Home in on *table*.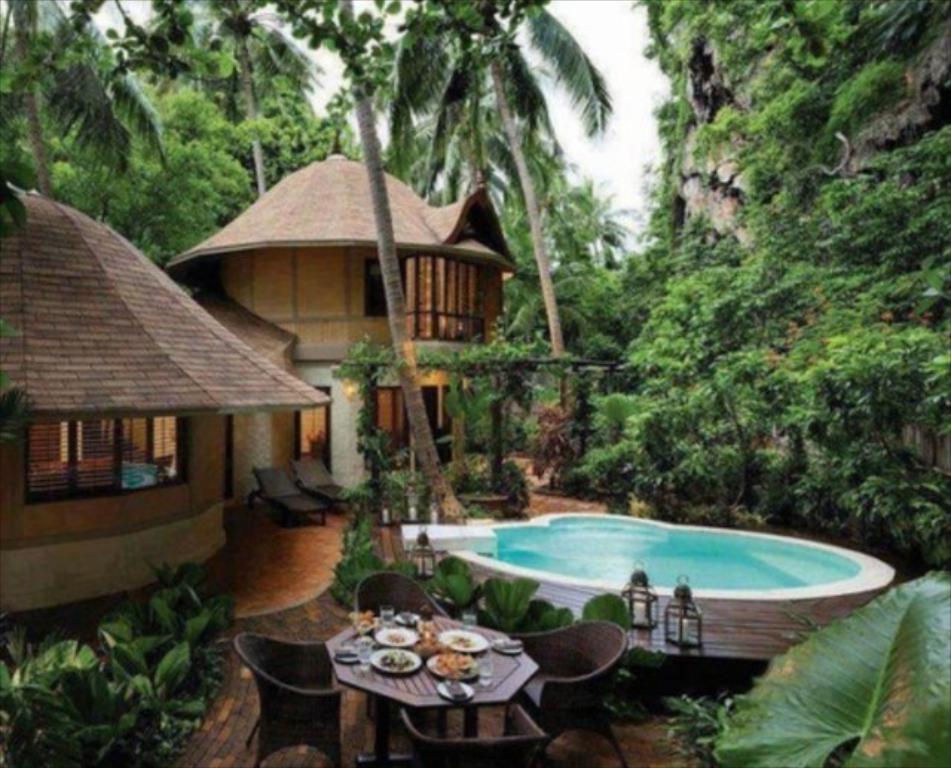
Homed in at l=330, t=612, r=574, b=756.
